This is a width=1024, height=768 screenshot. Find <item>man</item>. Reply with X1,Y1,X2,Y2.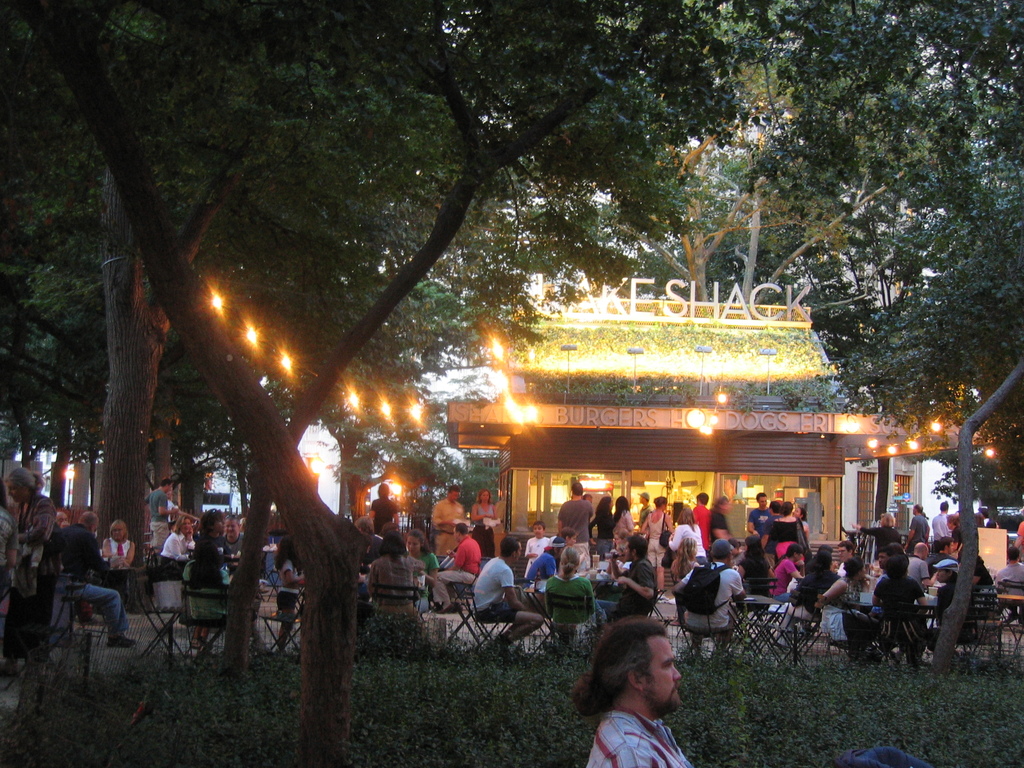
467,537,543,653.
